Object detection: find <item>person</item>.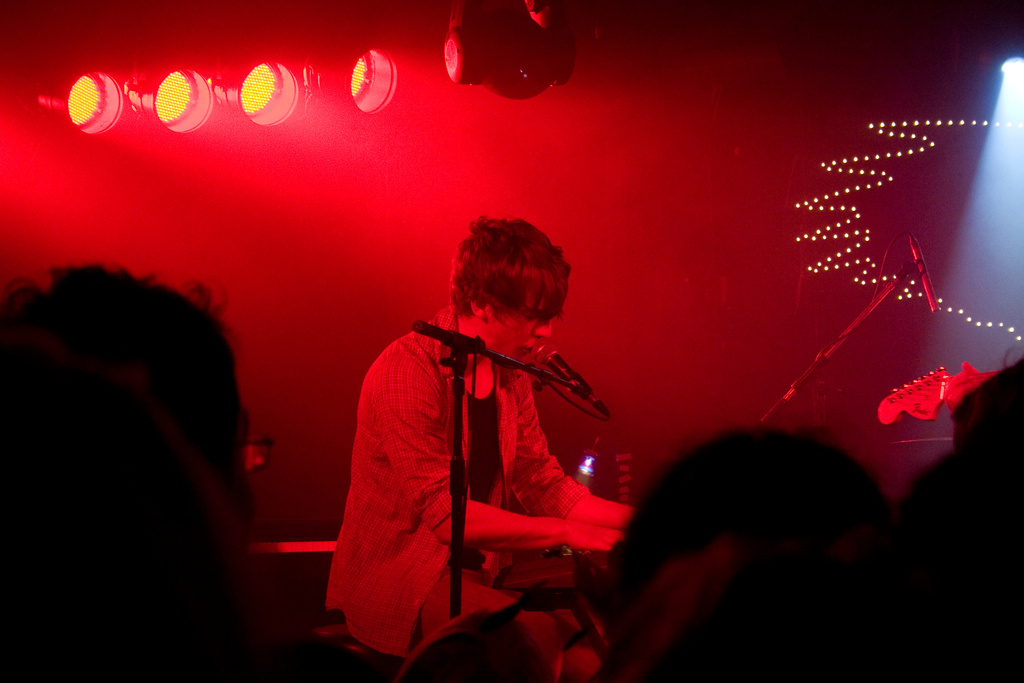
0/258/279/625.
